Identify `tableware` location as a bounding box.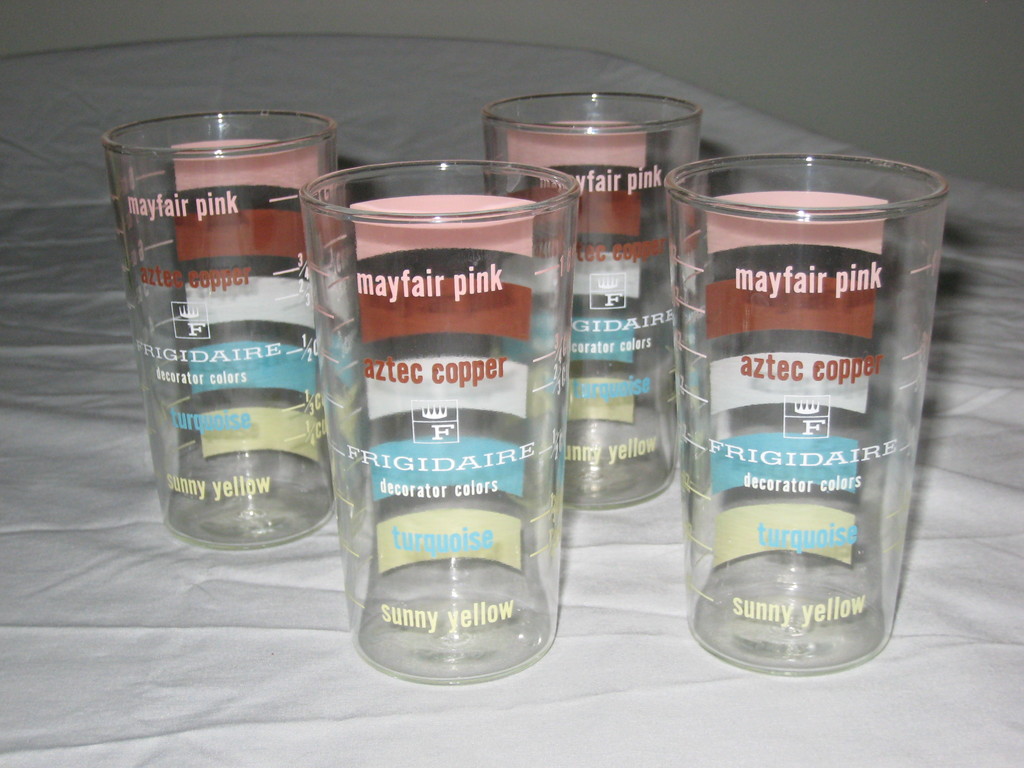
{"left": 655, "top": 175, "right": 983, "bottom": 685}.
